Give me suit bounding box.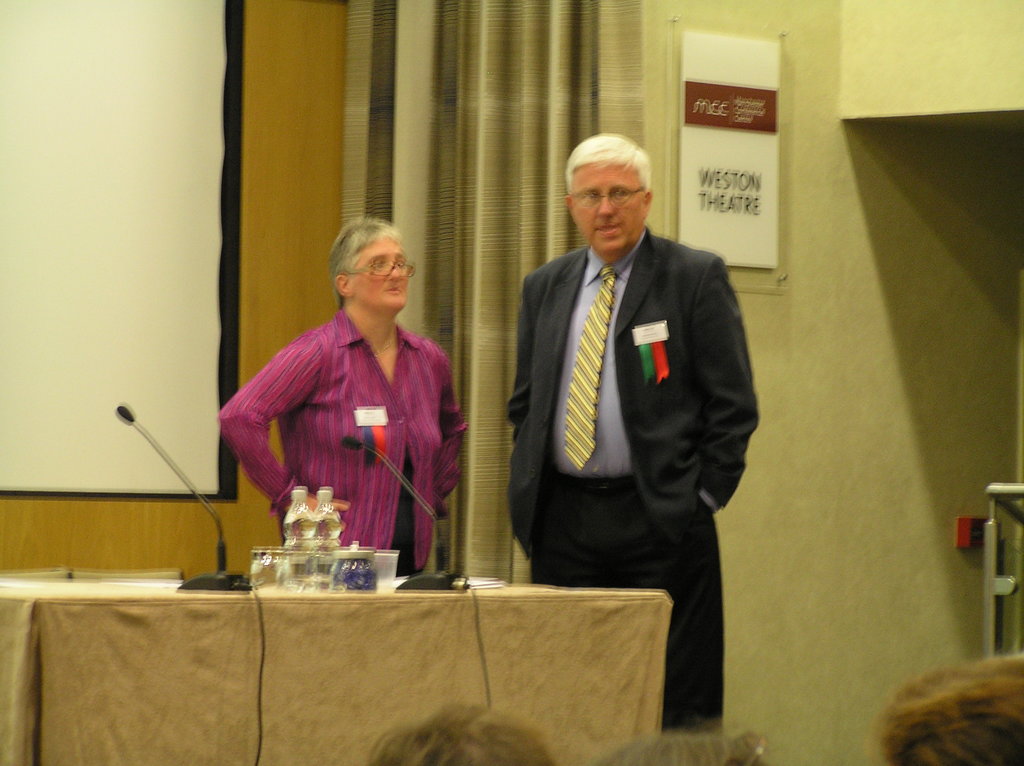
l=489, t=167, r=762, b=677.
